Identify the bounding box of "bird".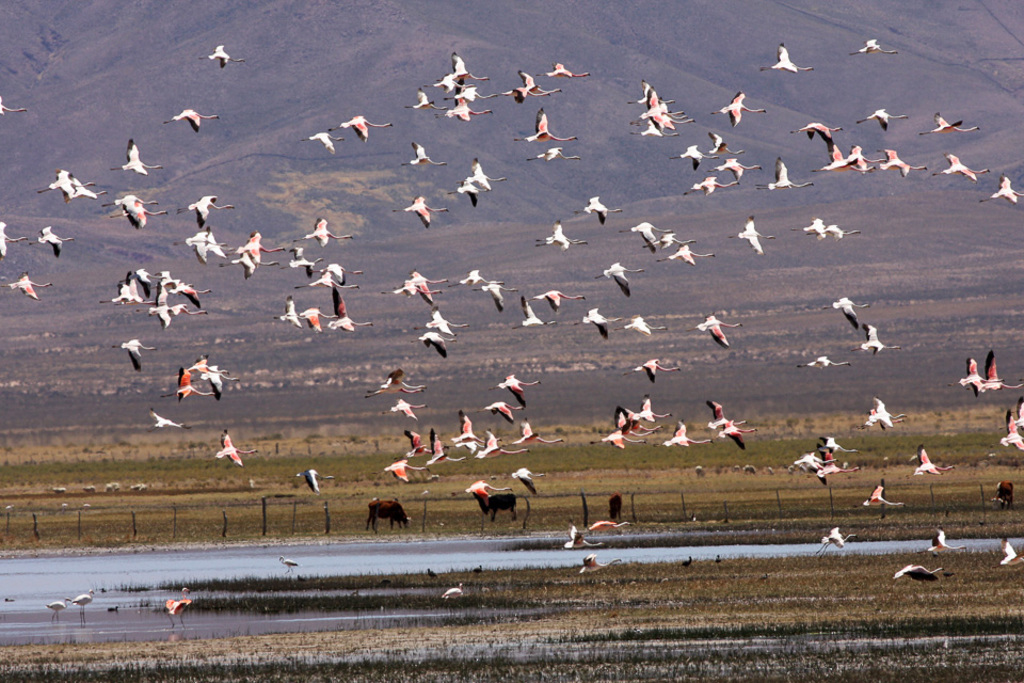
(917,523,967,559).
